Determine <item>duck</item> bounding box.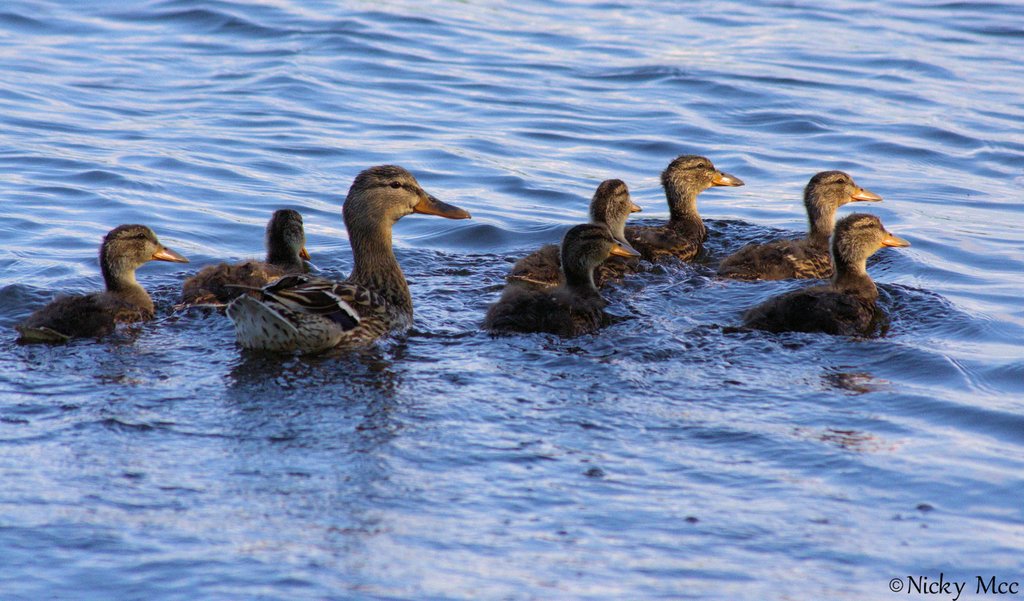
Determined: region(746, 206, 903, 390).
